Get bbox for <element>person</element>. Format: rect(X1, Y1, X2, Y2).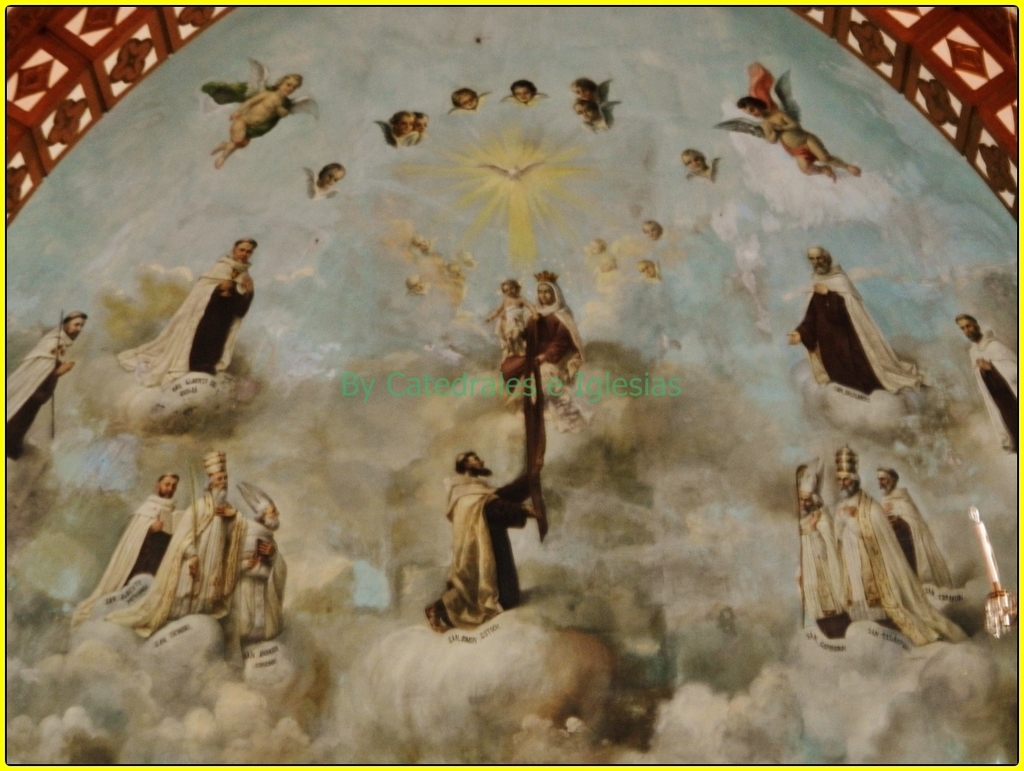
rect(425, 453, 540, 639).
